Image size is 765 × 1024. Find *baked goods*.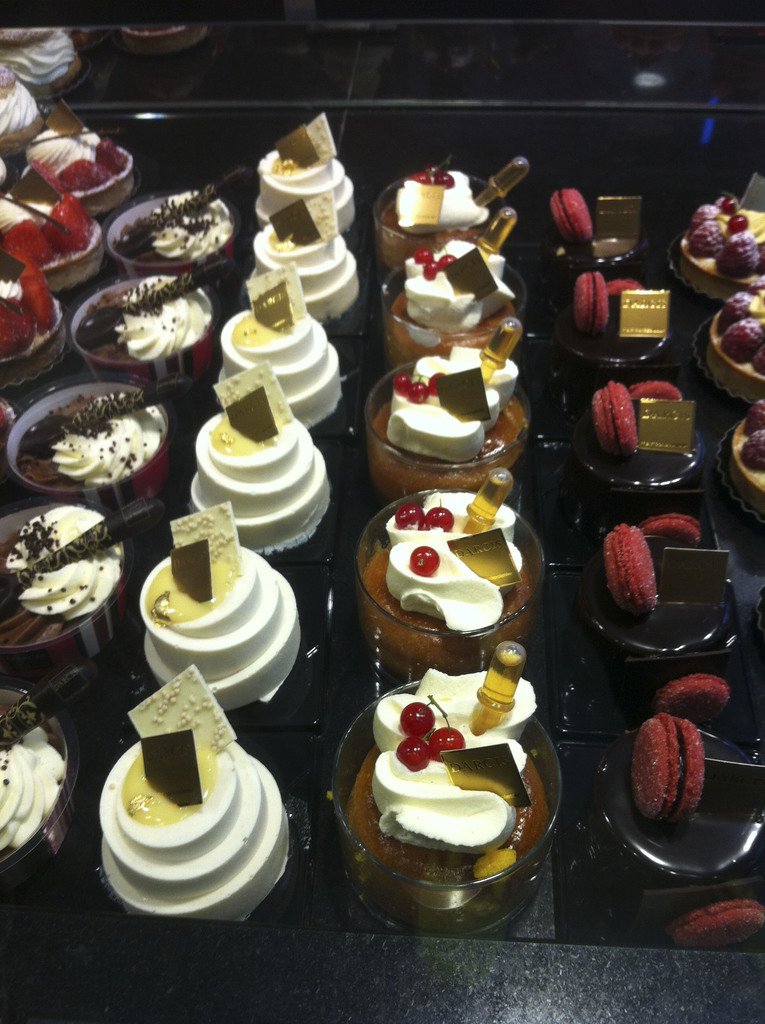
BBox(734, 396, 764, 518).
